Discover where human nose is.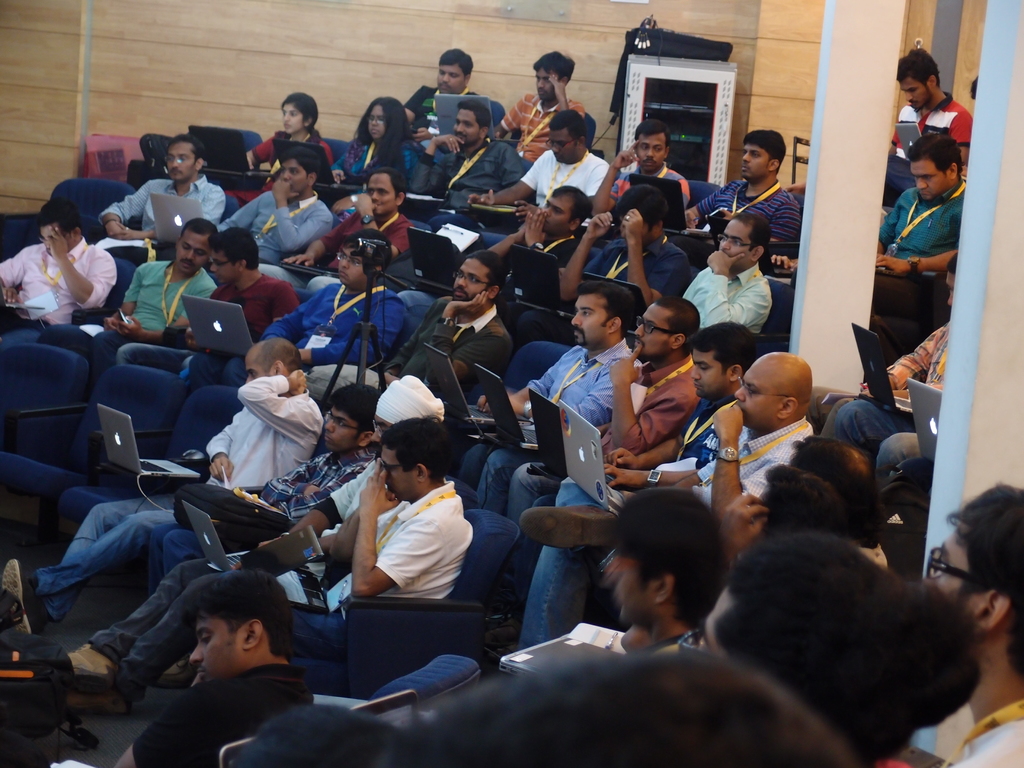
Discovered at <box>442,74,445,83</box>.
